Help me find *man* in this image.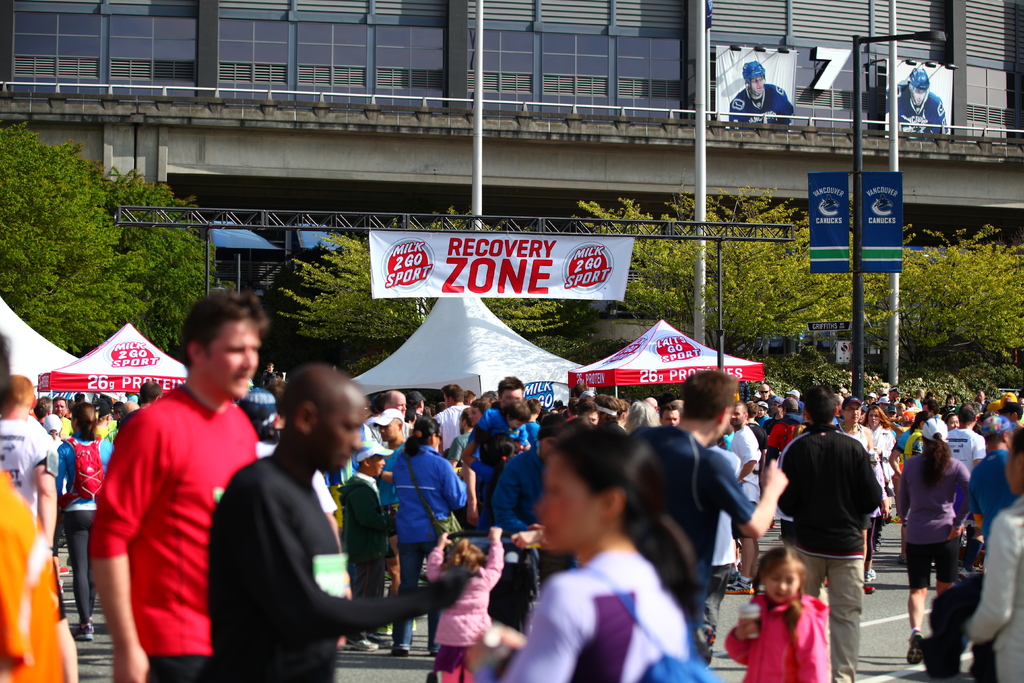
Found it: locate(948, 397, 991, 486).
